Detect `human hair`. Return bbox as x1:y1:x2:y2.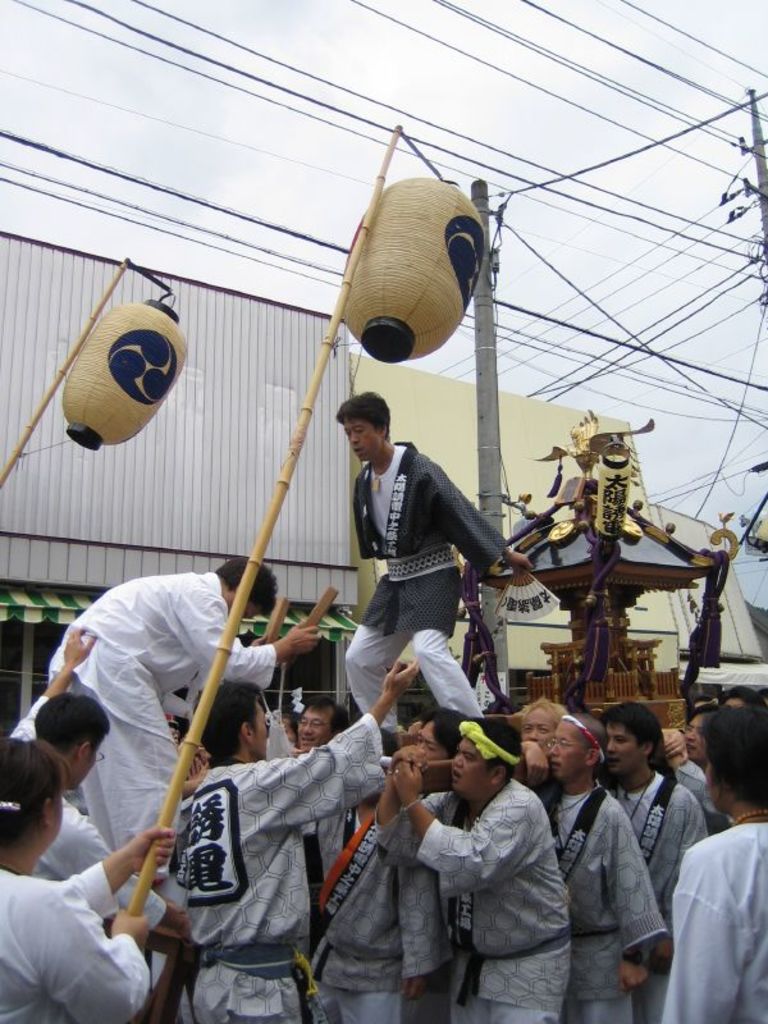
512:692:566:719.
